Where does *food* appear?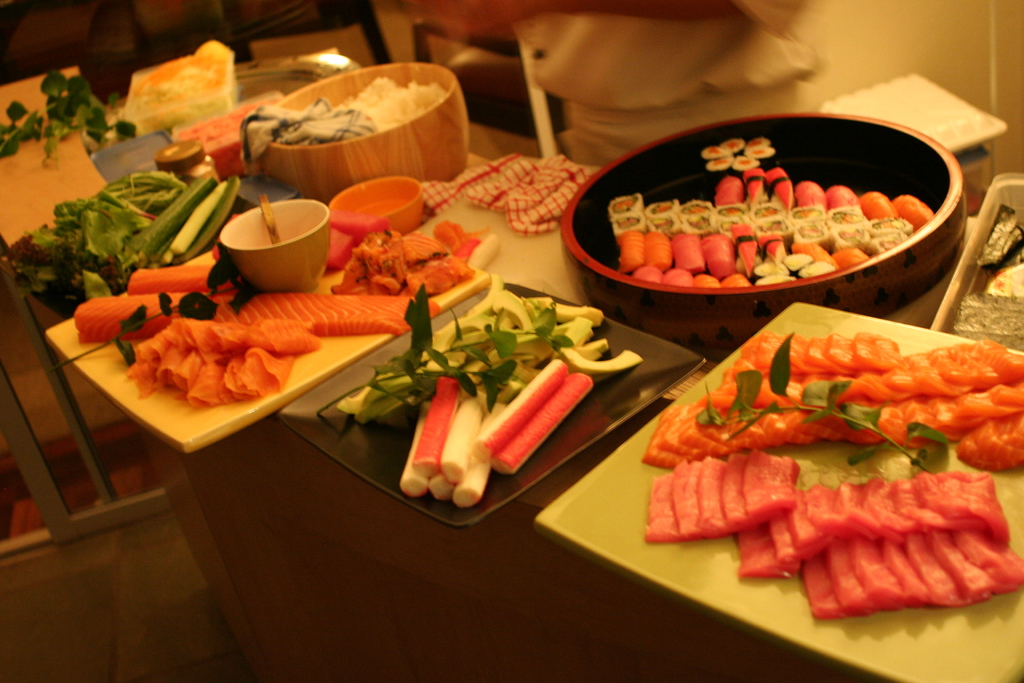
Appears at bbox=[237, 72, 447, 144].
